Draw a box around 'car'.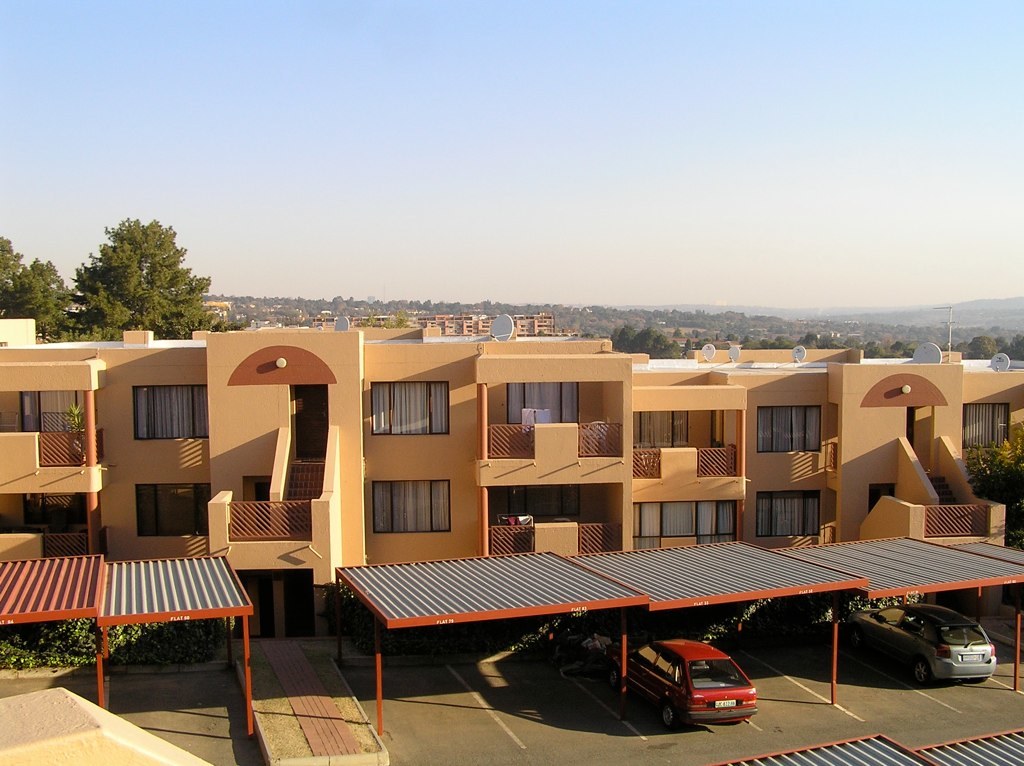
box(611, 640, 759, 728).
